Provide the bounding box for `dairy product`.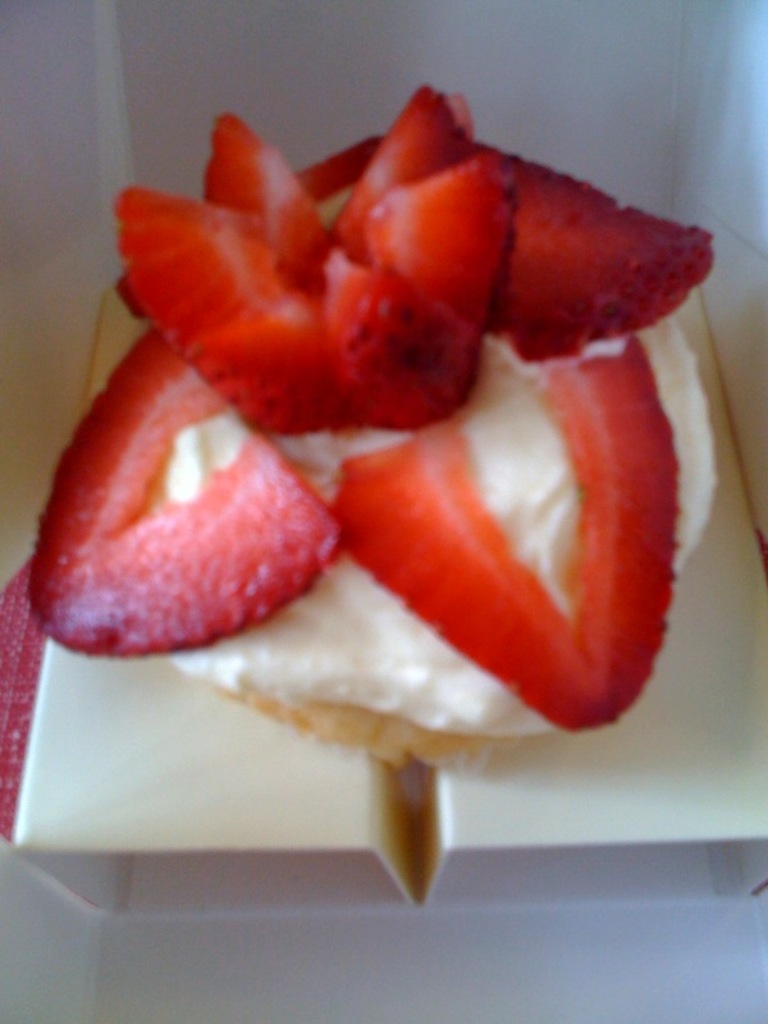
bbox(9, 81, 750, 891).
